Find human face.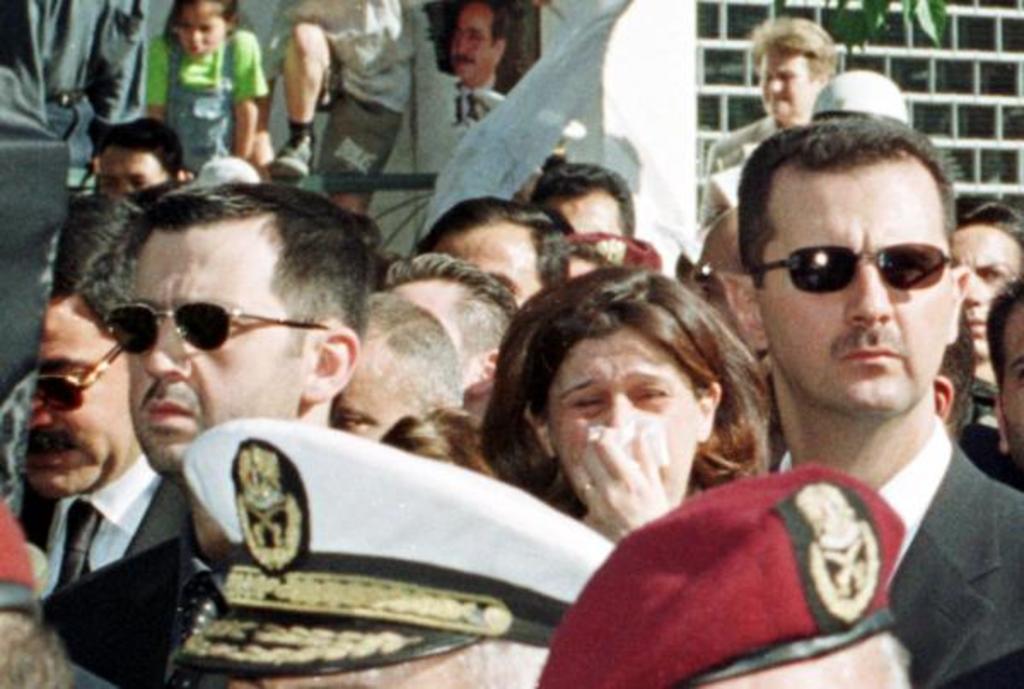
BBox(959, 229, 1015, 355).
